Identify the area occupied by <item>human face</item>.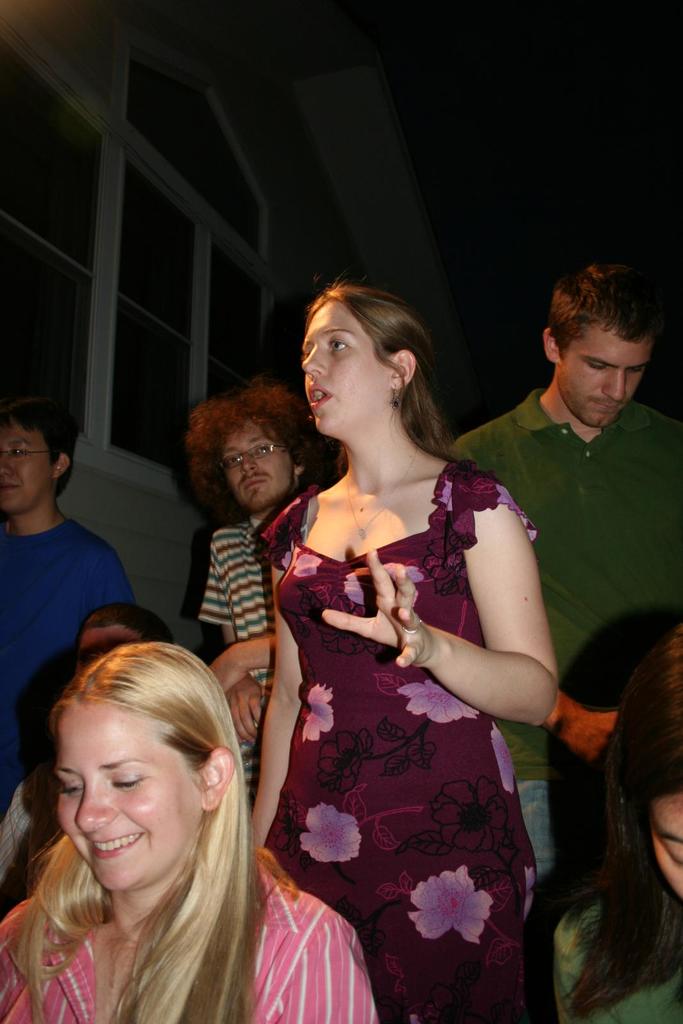
Area: {"x1": 645, "y1": 795, "x2": 682, "y2": 901}.
